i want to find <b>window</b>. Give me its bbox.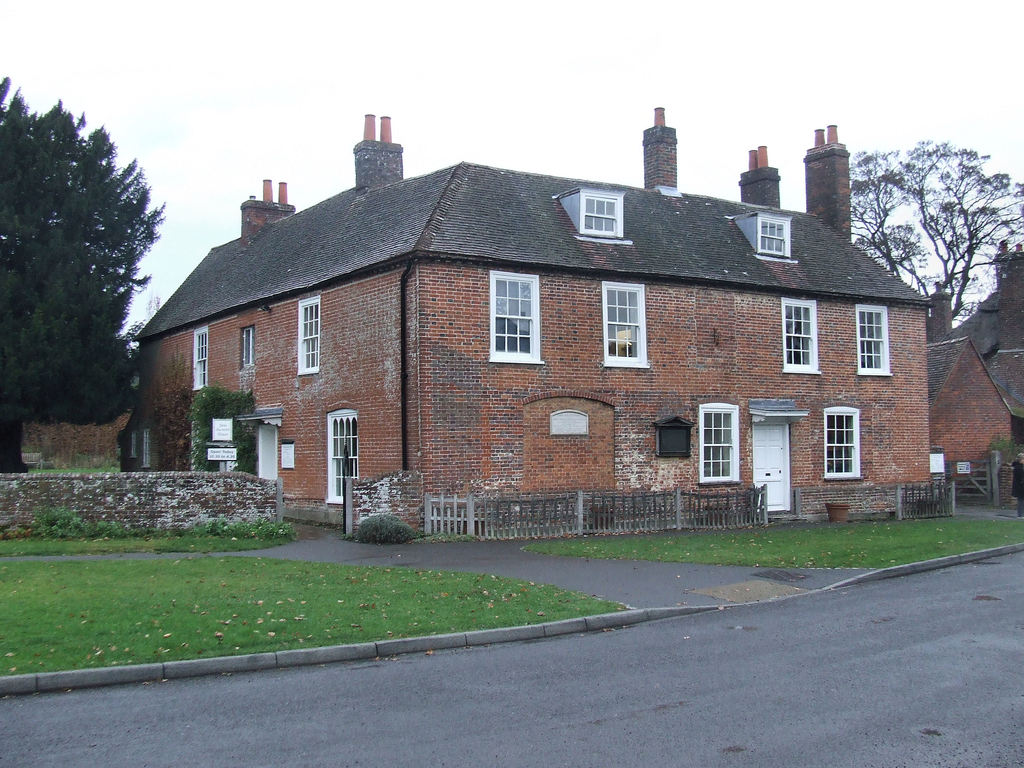
<region>489, 270, 546, 364</region>.
